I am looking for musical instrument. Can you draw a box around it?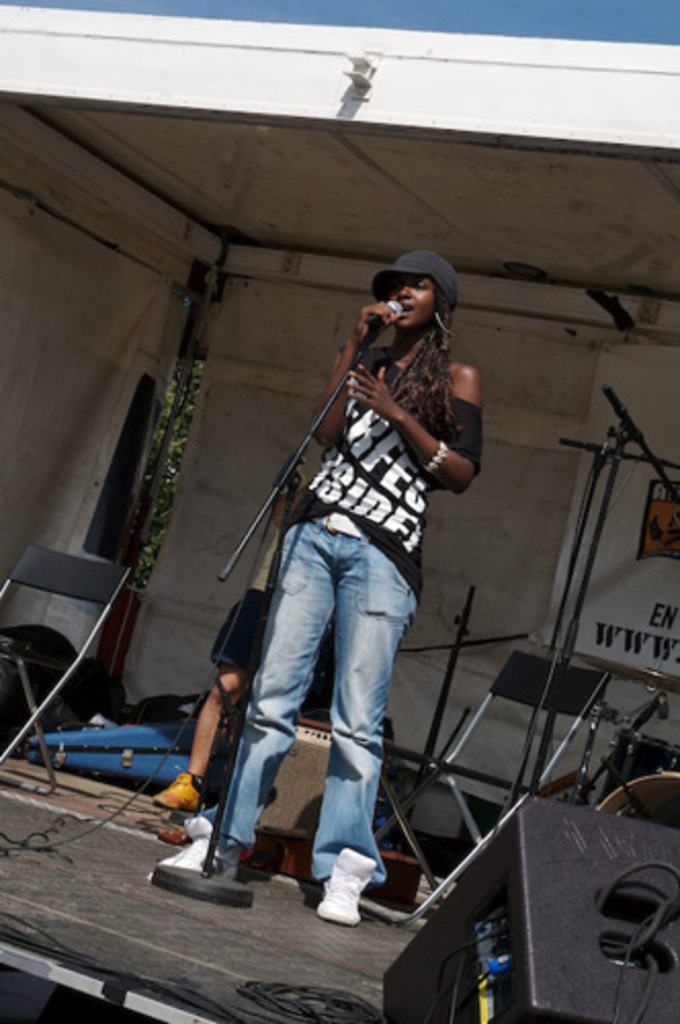
Sure, the bounding box is <region>592, 659, 678, 694</region>.
